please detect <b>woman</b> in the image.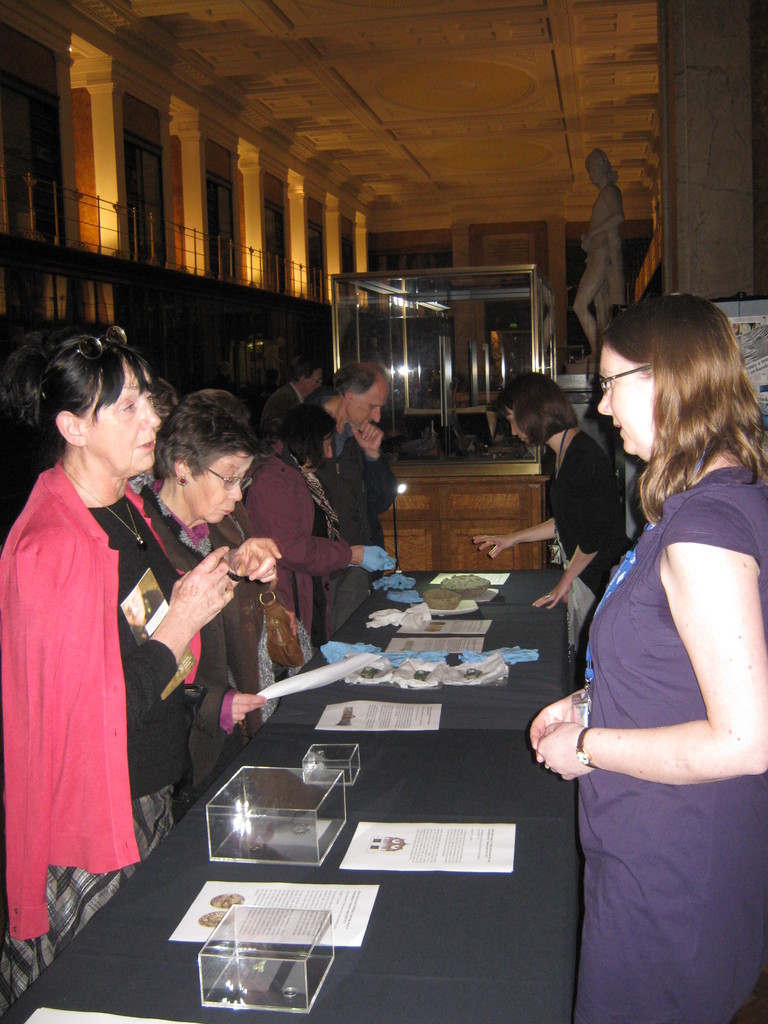
x1=20, y1=321, x2=198, y2=932.
